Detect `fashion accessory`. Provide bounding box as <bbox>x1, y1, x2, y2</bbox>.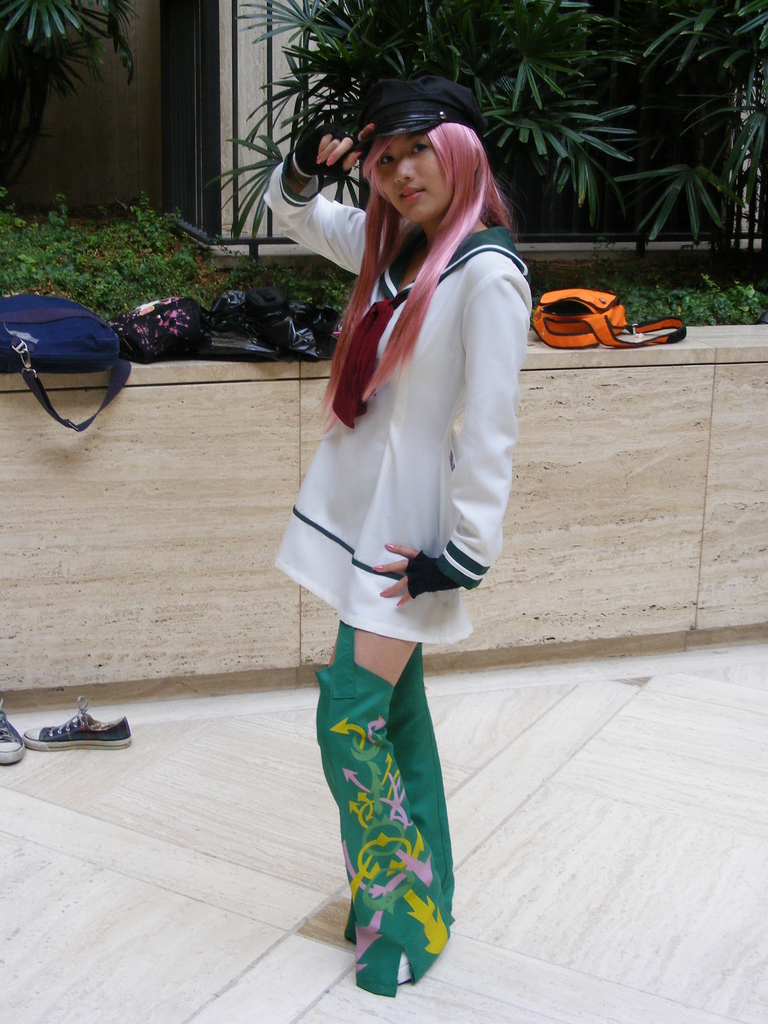
<bbox>381, 591, 389, 596</bbox>.
